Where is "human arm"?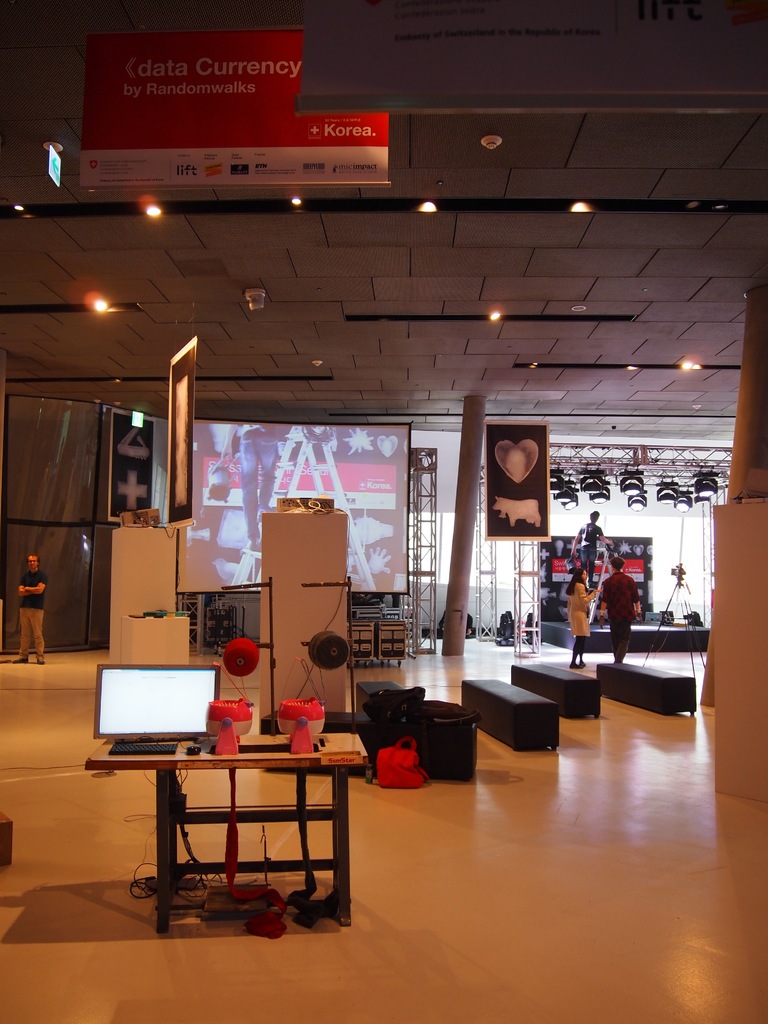
<bbox>575, 582, 599, 604</bbox>.
